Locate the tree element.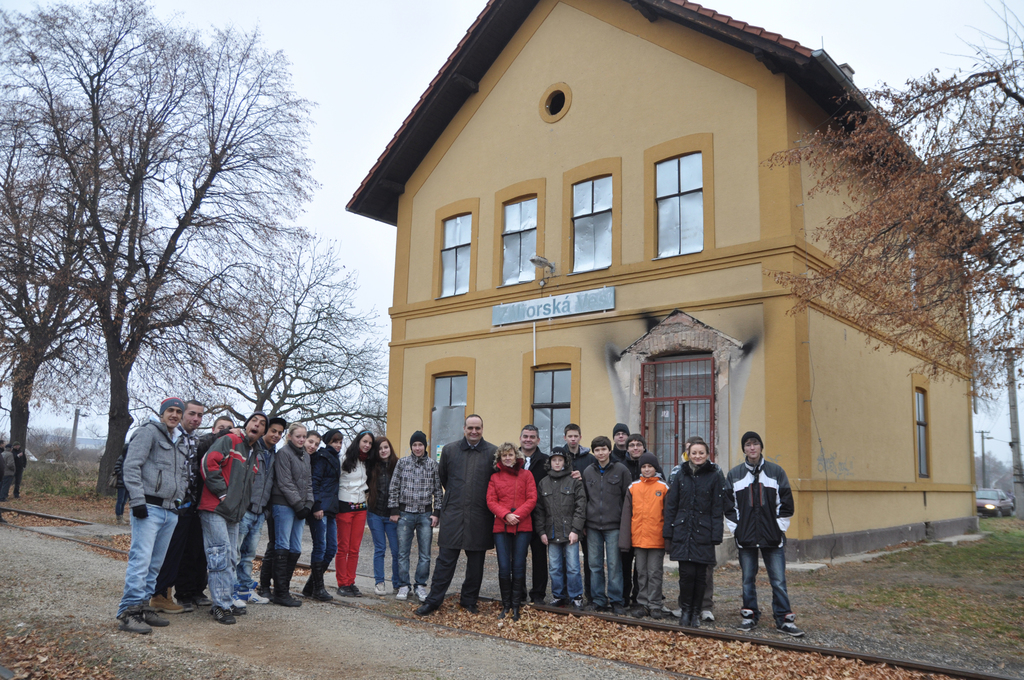
Element bbox: <region>0, 0, 203, 499</region>.
